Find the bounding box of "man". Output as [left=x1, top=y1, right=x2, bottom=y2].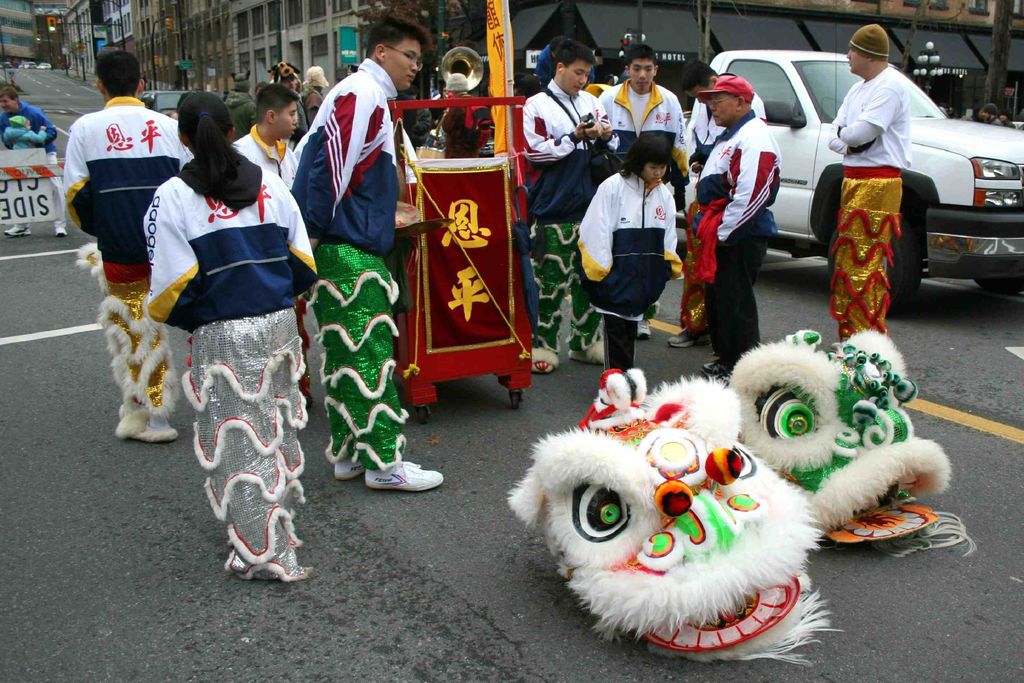
[left=397, top=88, right=433, bottom=149].
